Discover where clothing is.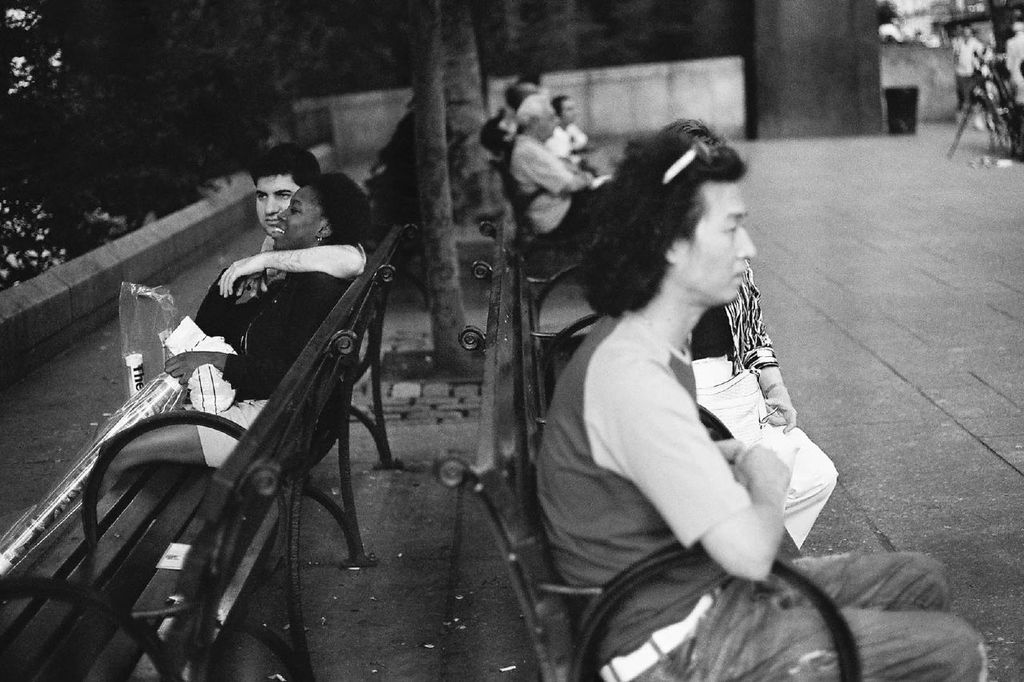
Discovered at Rect(542, 120, 586, 164).
